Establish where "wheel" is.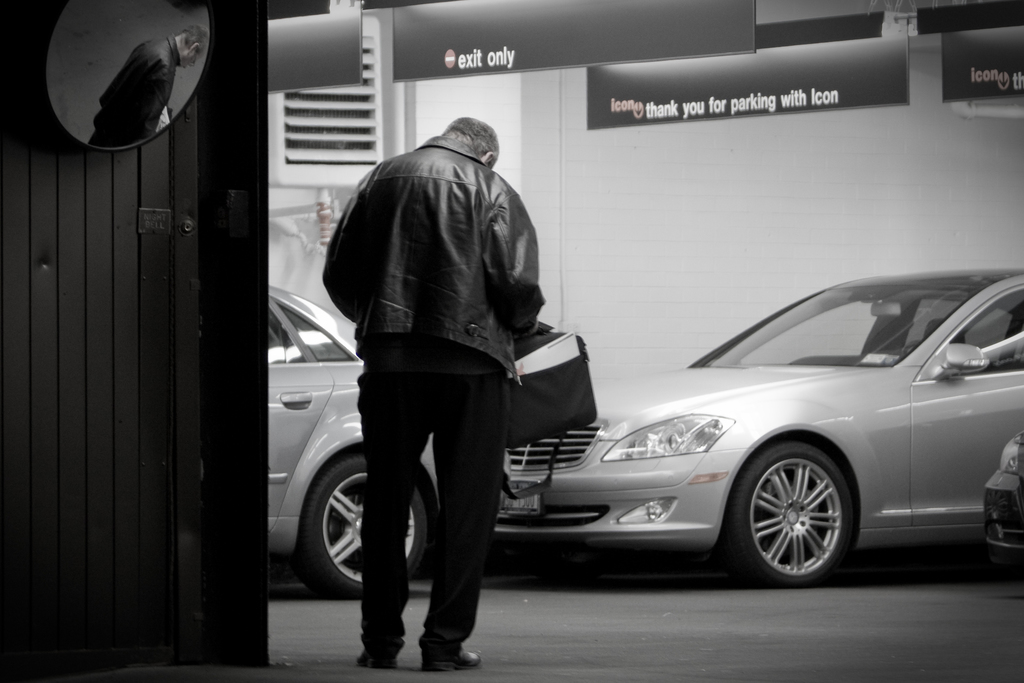
Established at box=[304, 446, 421, 595].
